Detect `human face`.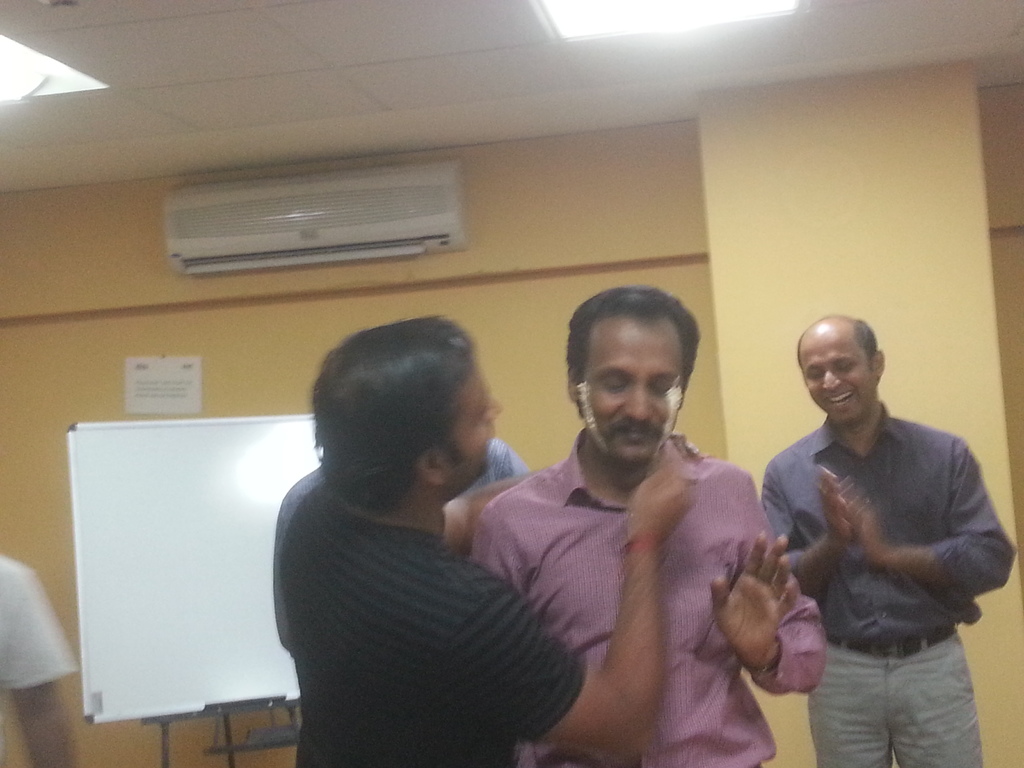
Detected at [x1=579, y1=306, x2=679, y2=467].
